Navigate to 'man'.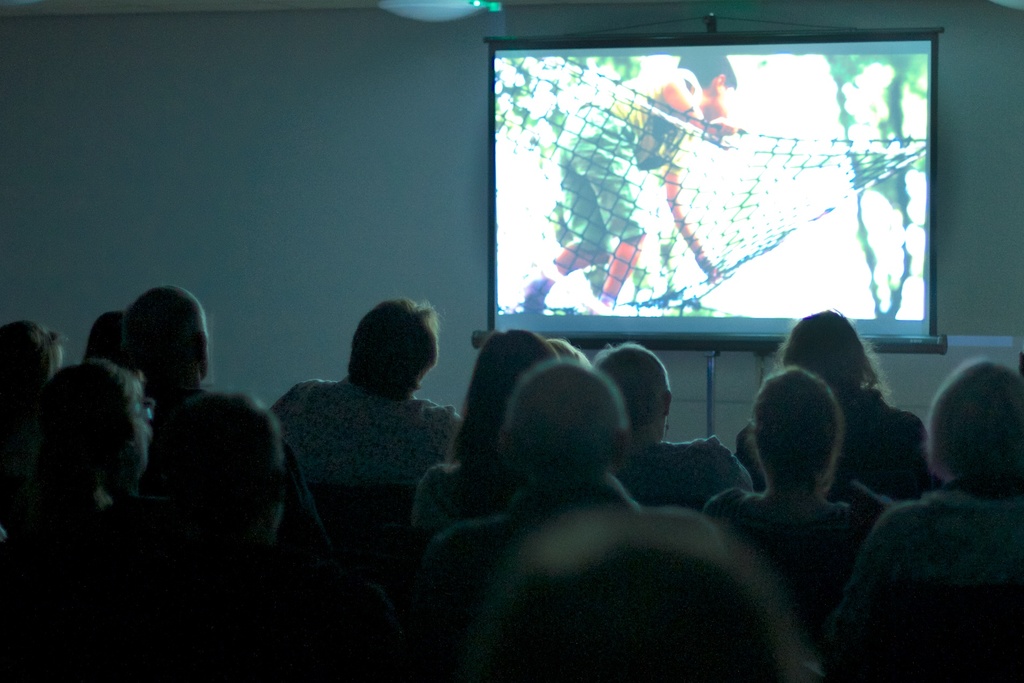
Navigation target: <box>420,363,639,620</box>.
